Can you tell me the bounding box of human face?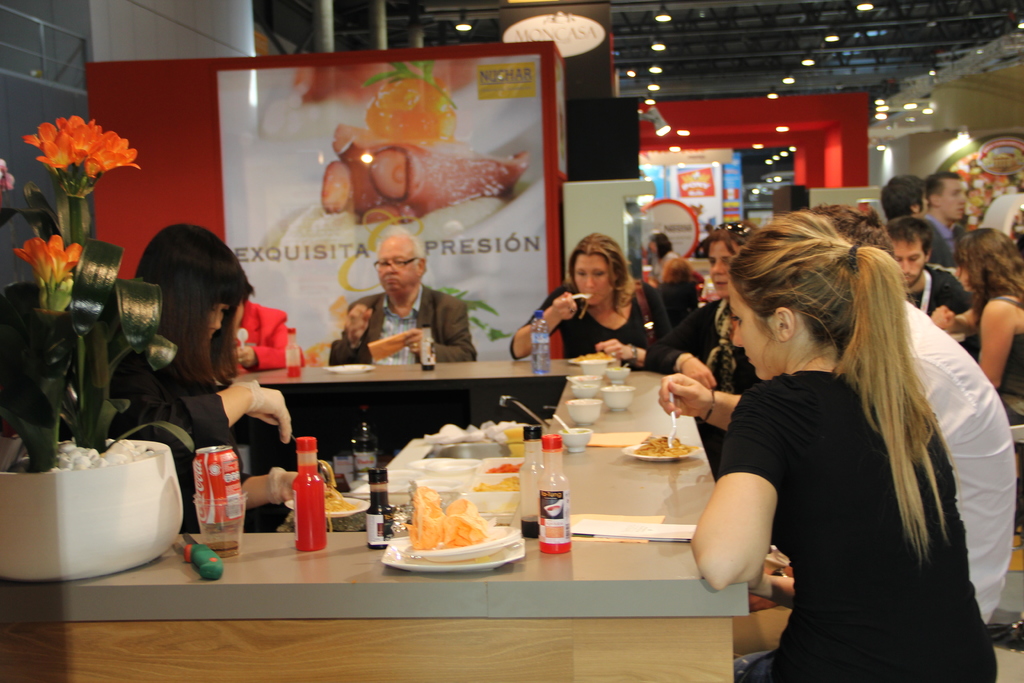
select_region(210, 304, 225, 336).
